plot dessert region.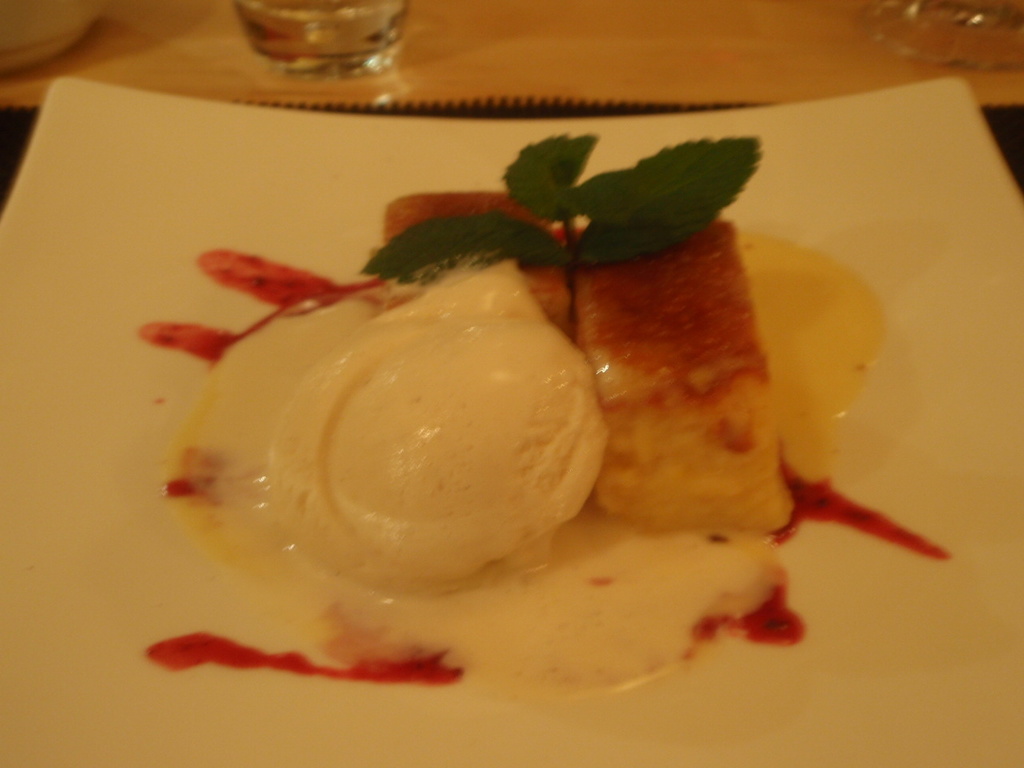
Plotted at x1=173, y1=271, x2=607, y2=628.
